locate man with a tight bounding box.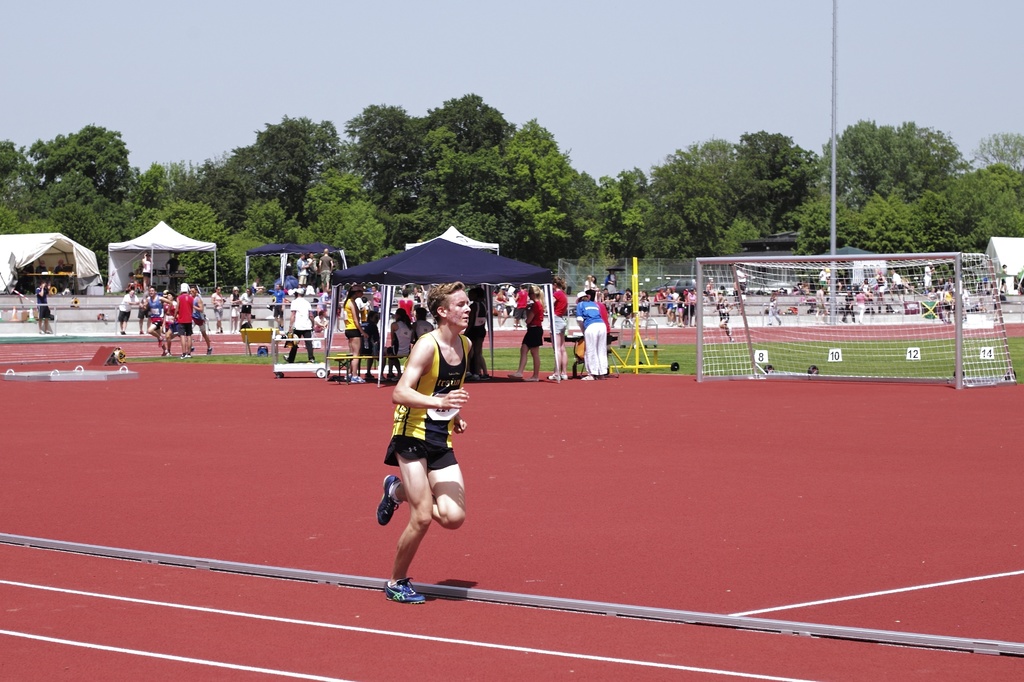
(888,269,904,303).
